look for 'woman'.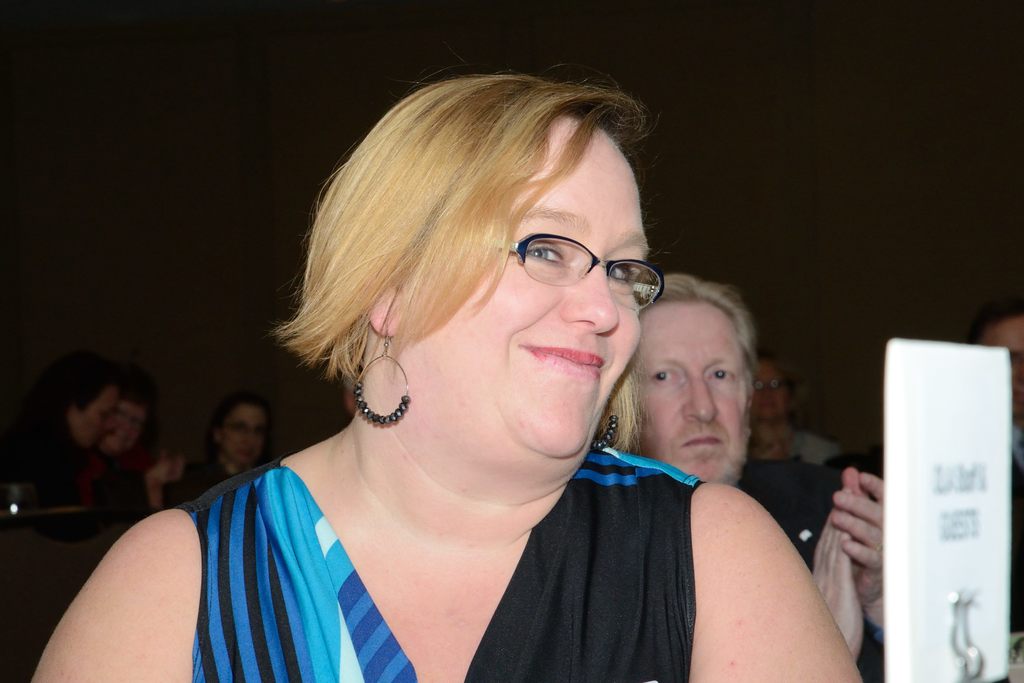
Found: detection(745, 357, 846, 462).
